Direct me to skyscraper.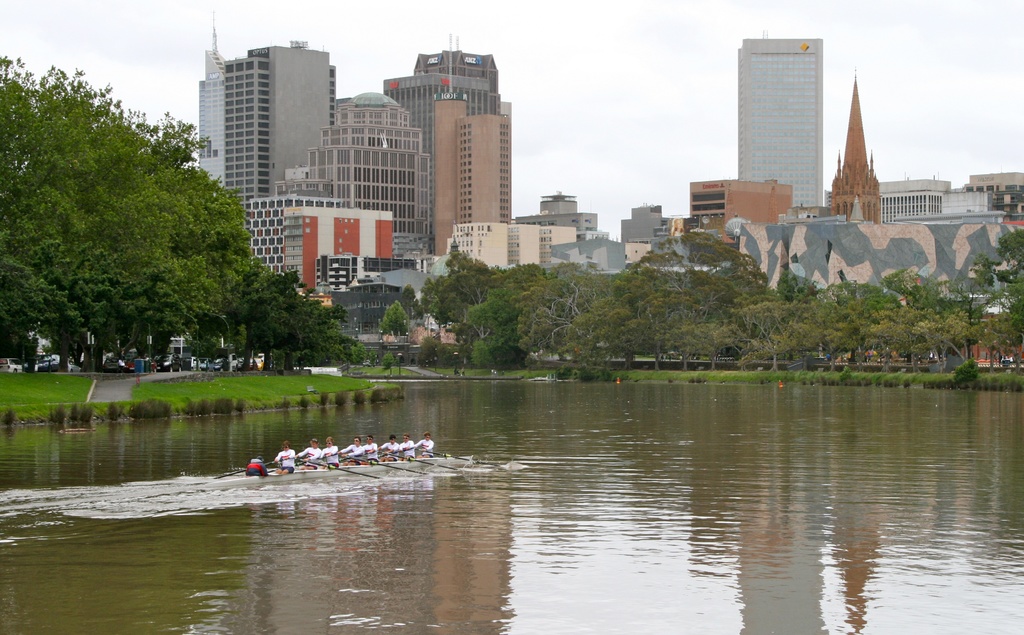
Direction: select_region(440, 185, 600, 273).
